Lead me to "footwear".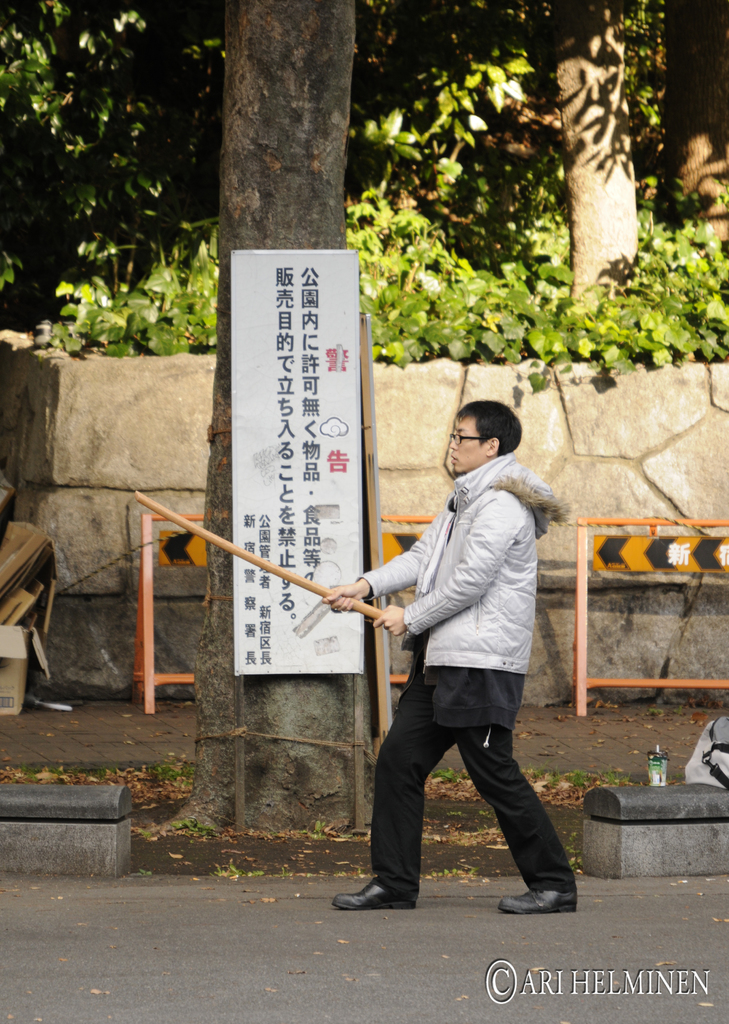
Lead to box=[497, 884, 582, 917].
